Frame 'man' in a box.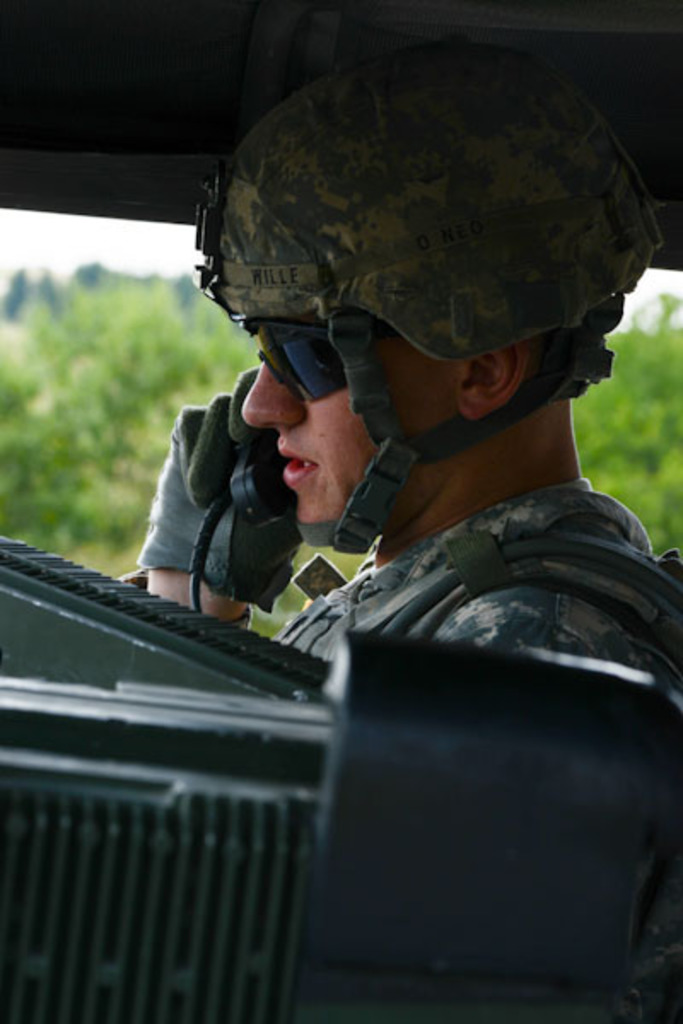
130/34/681/710.
